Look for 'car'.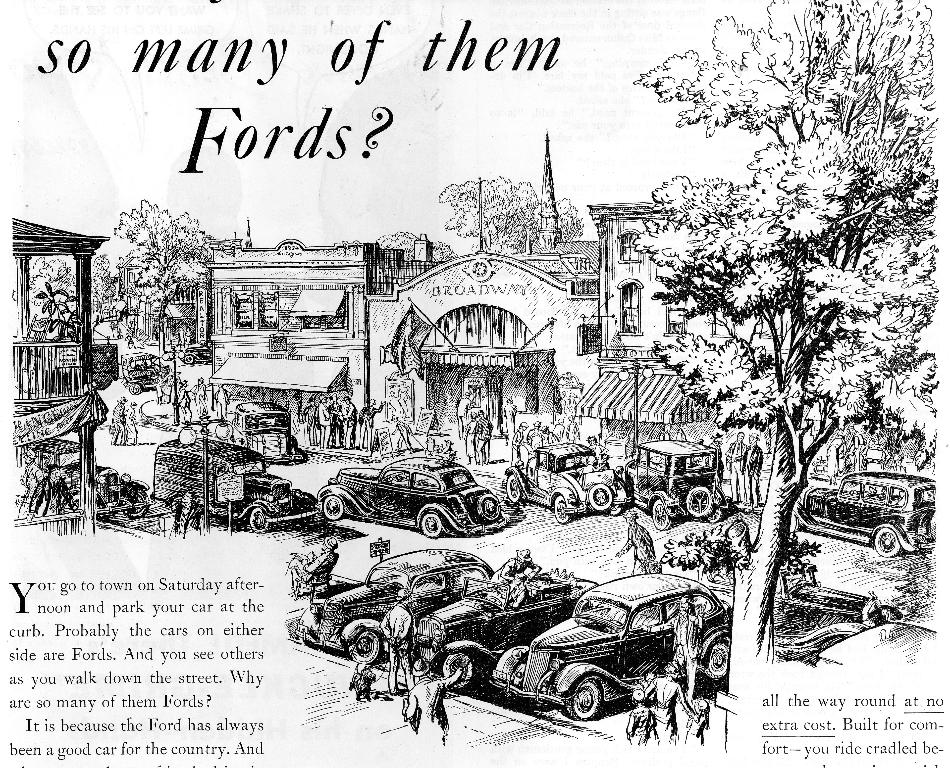
Found: {"left": 698, "top": 563, "right": 907, "bottom": 664}.
